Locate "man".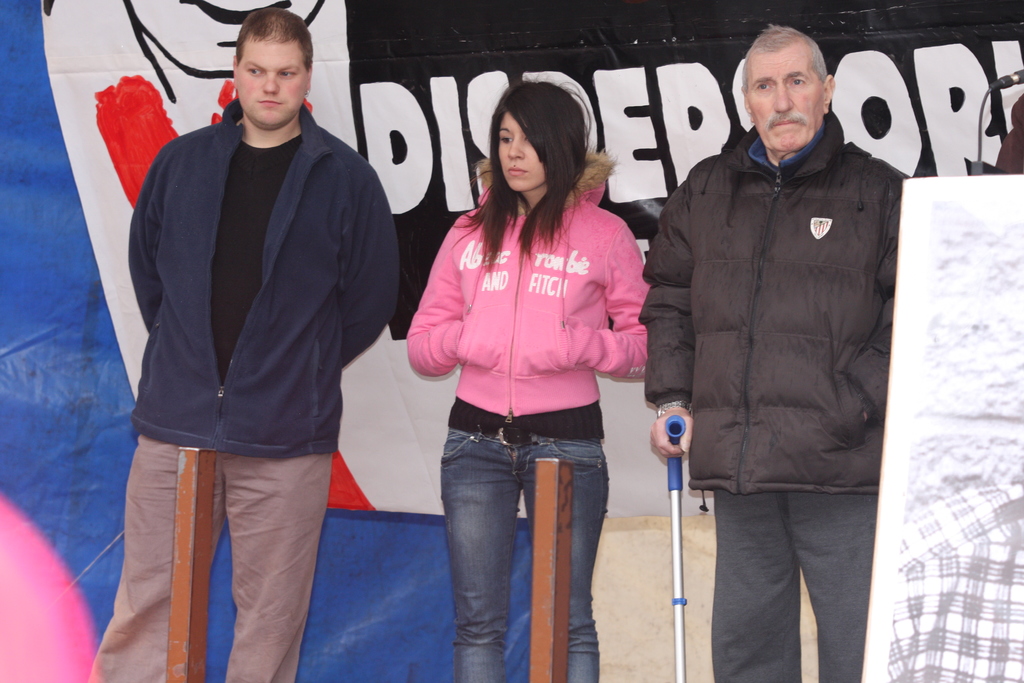
Bounding box: (639, 24, 915, 682).
